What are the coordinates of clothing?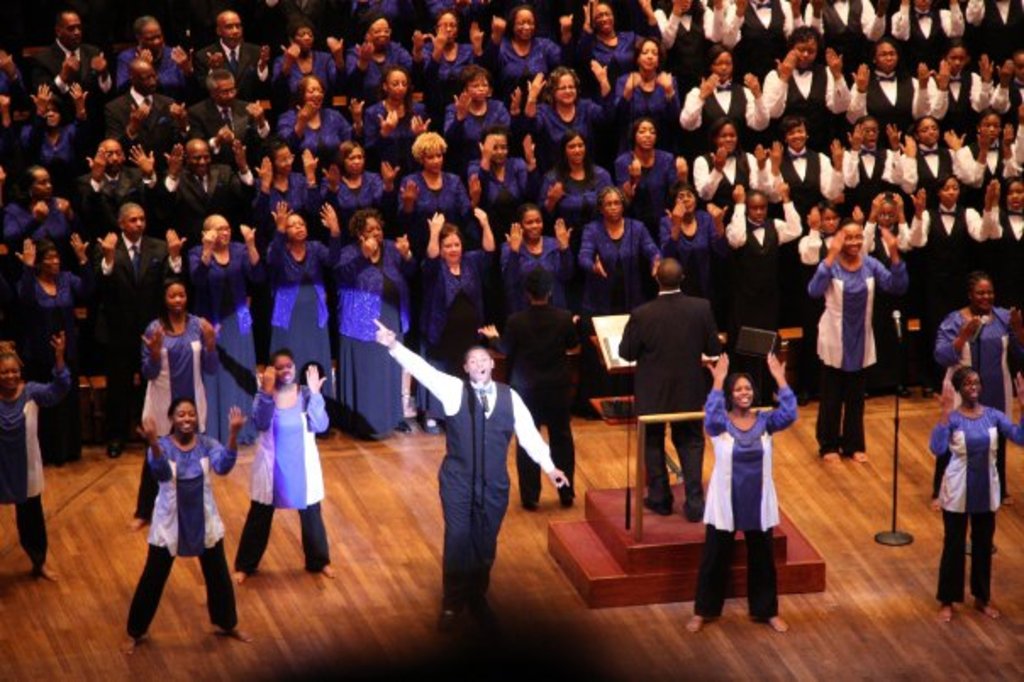
(866, 204, 915, 380).
